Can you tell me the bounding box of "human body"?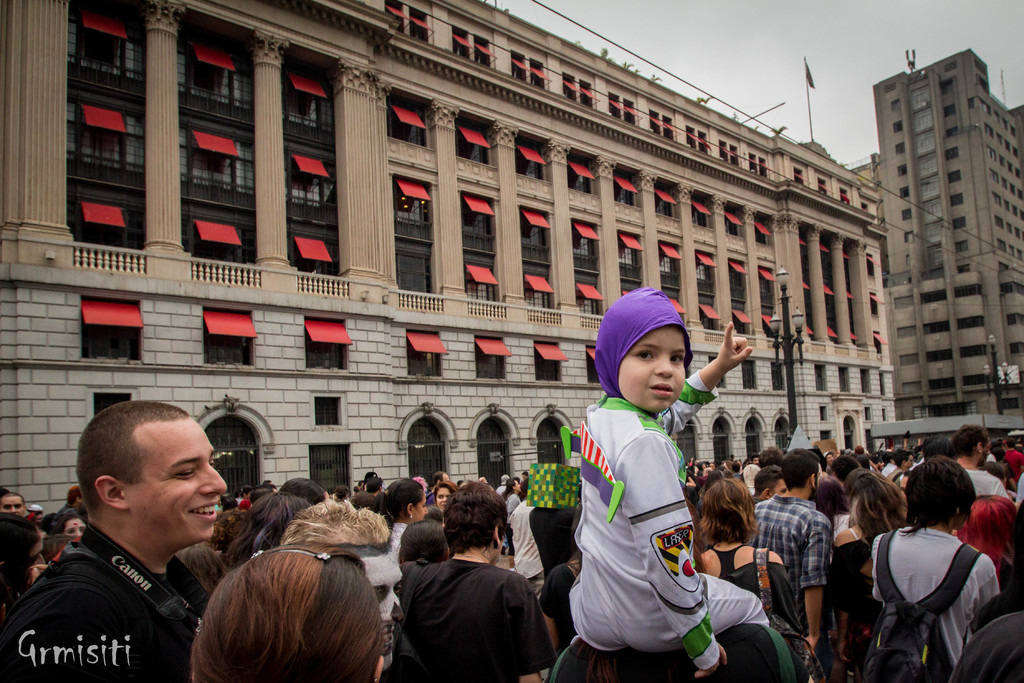
(696, 474, 796, 634).
